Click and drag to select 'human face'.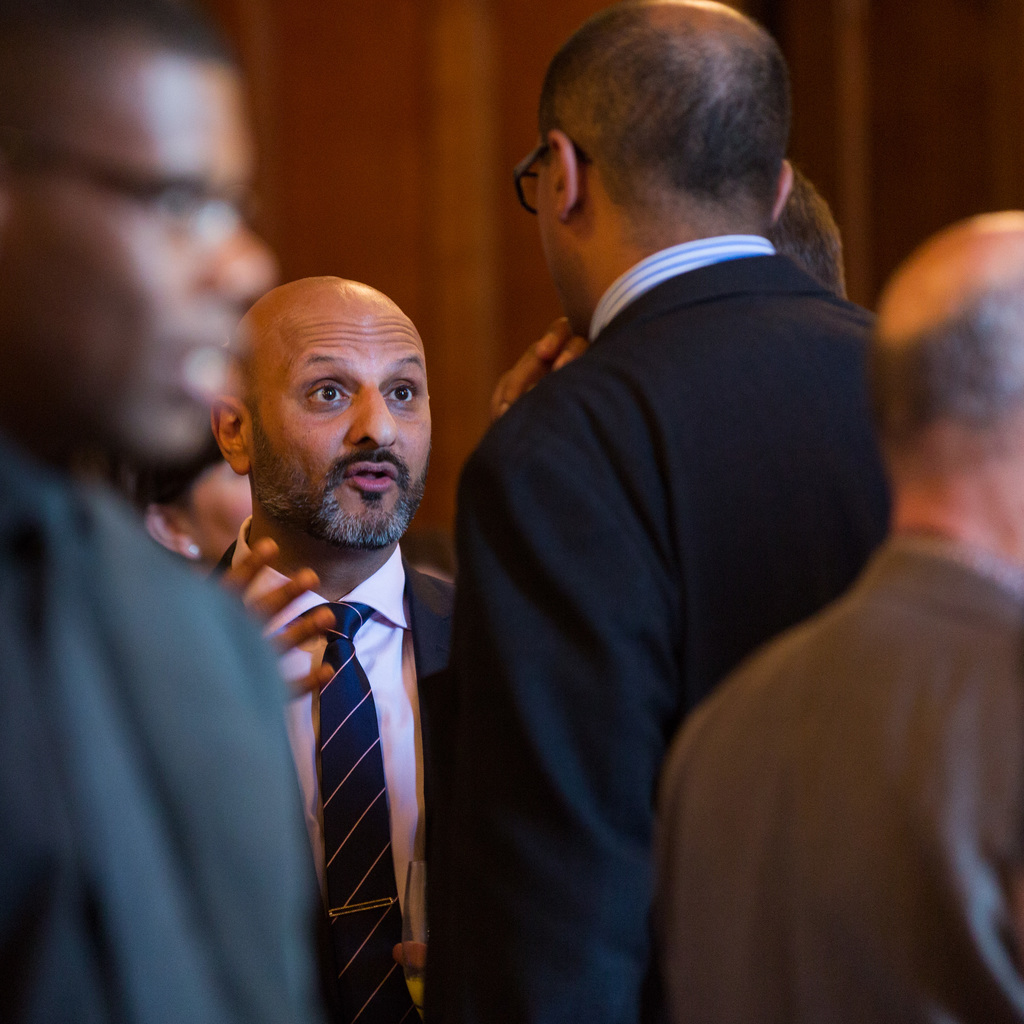
Selection: <box>6,38,269,452</box>.
